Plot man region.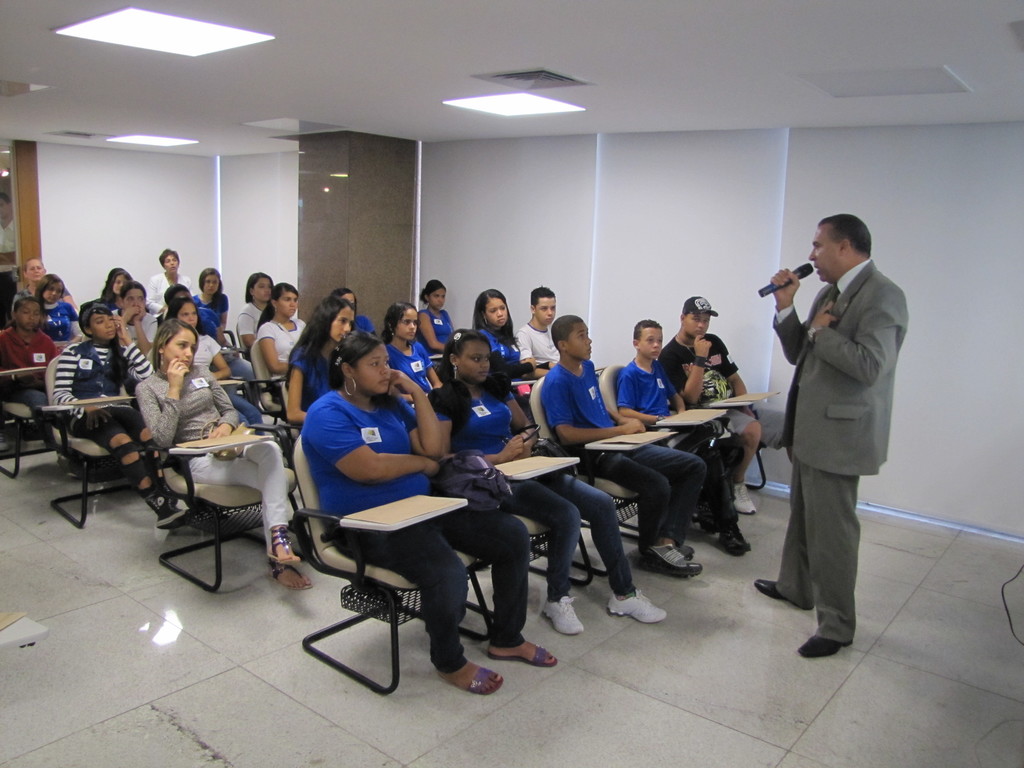
Plotted at bbox(754, 207, 908, 653).
